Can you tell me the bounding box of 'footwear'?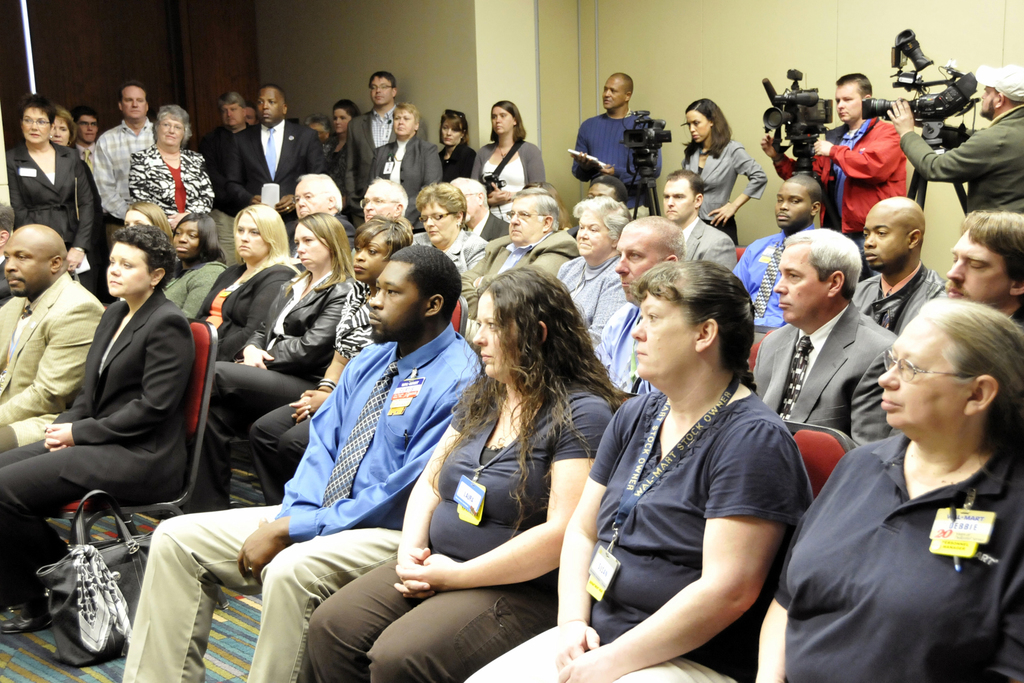
x1=0, y1=593, x2=50, y2=632.
